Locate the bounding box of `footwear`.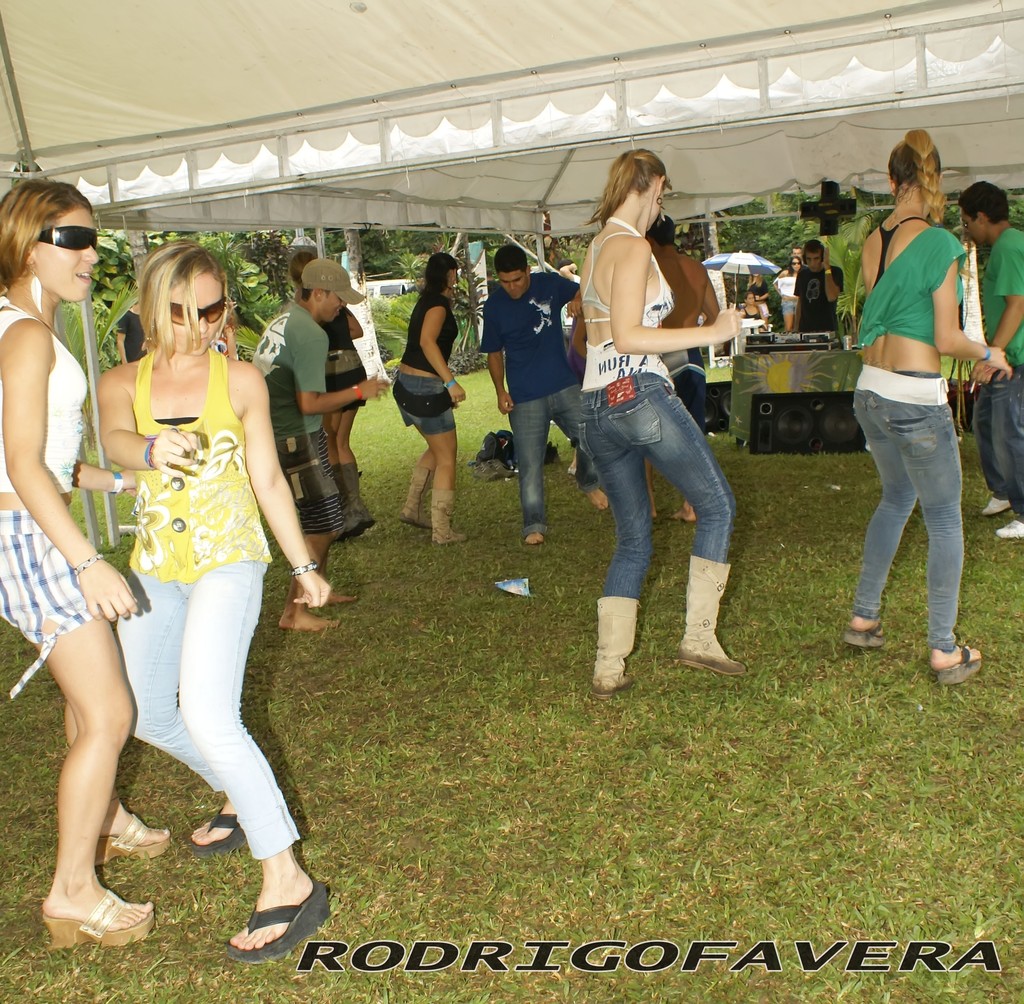
Bounding box: pyautogui.locateOnScreen(99, 813, 179, 860).
